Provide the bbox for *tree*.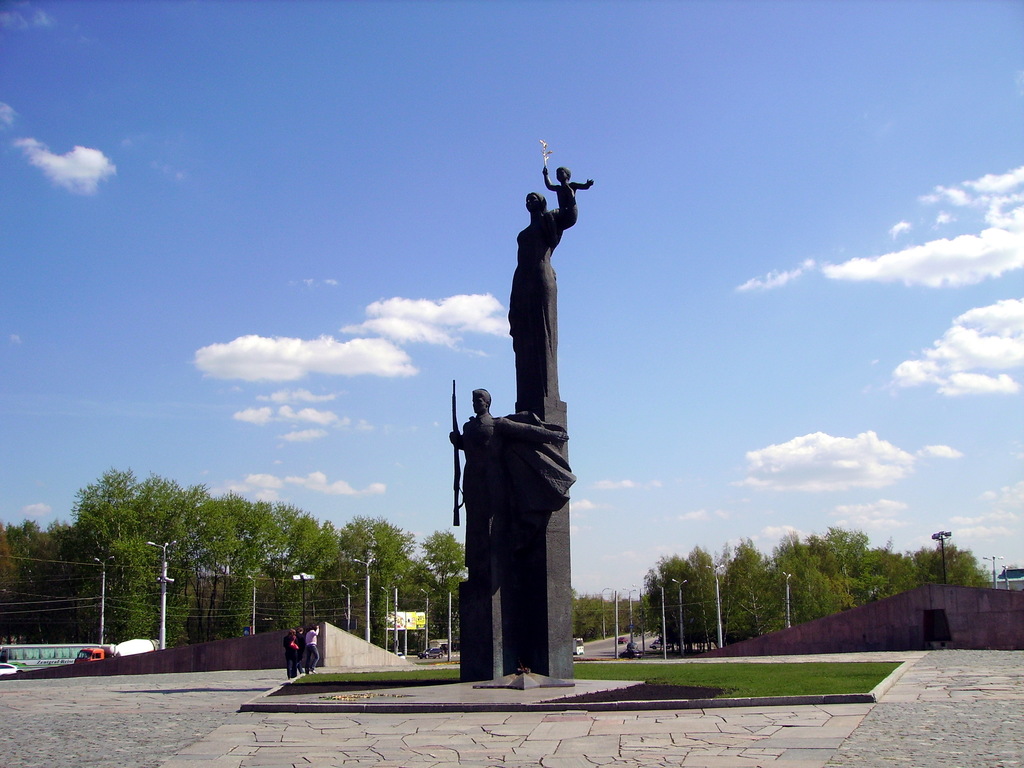
(left=228, top=492, right=277, bottom=634).
